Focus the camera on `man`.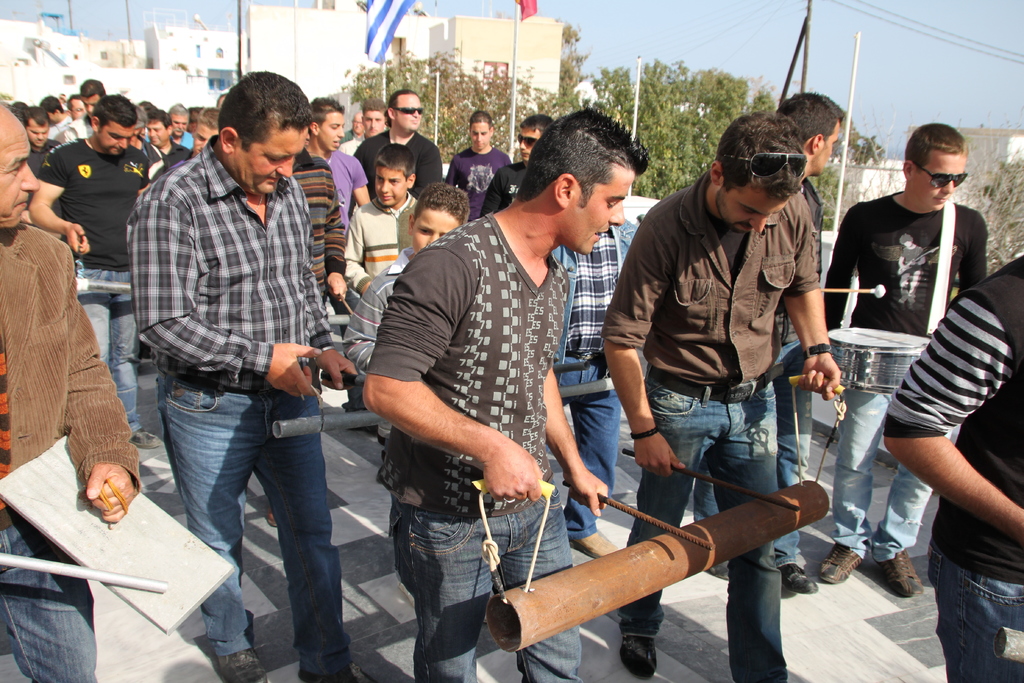
Focus region: 285,100,352,334.
